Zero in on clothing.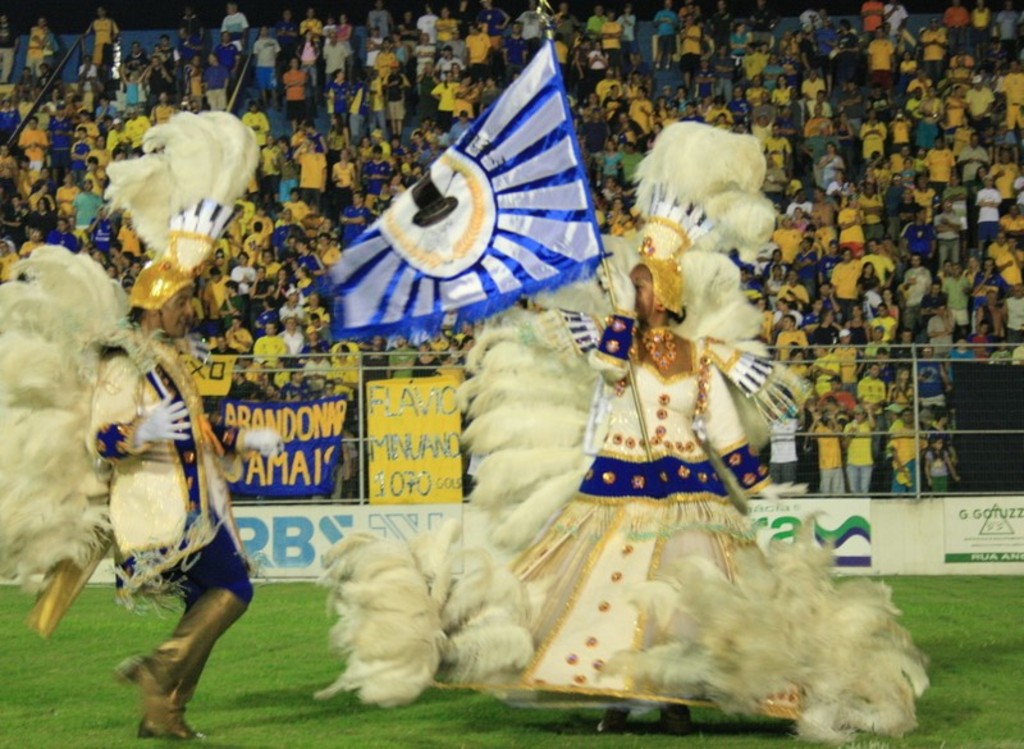
Zeroed in: (995,164,1015,198).
